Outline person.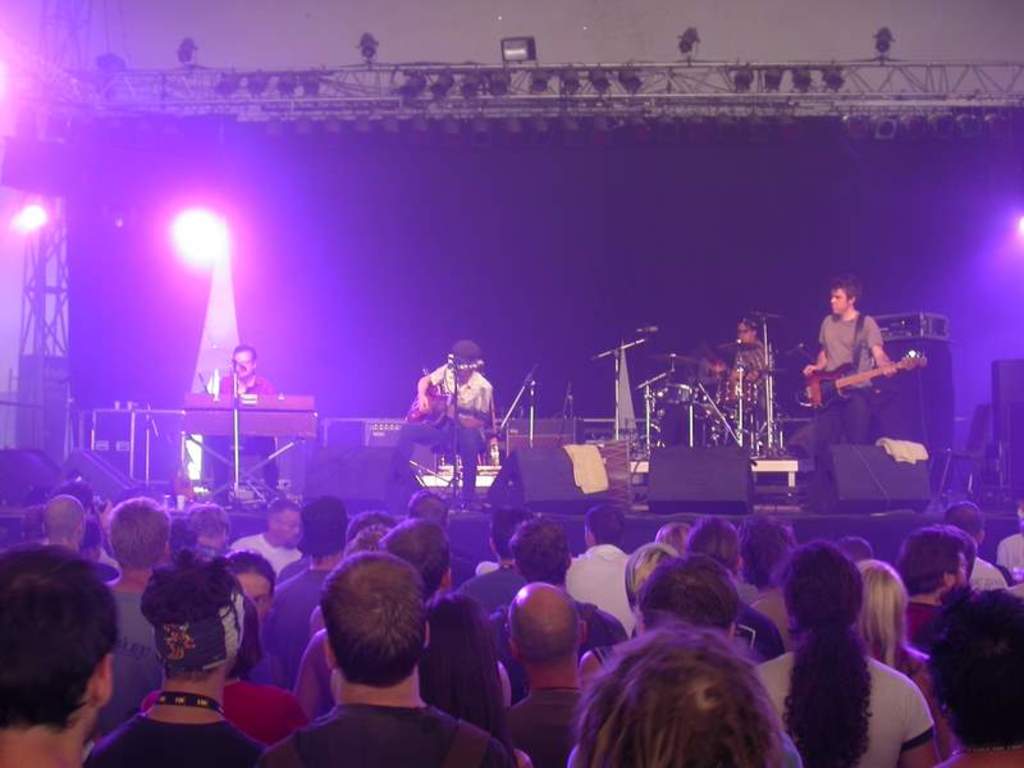
Outline: 232,539,300,668.
